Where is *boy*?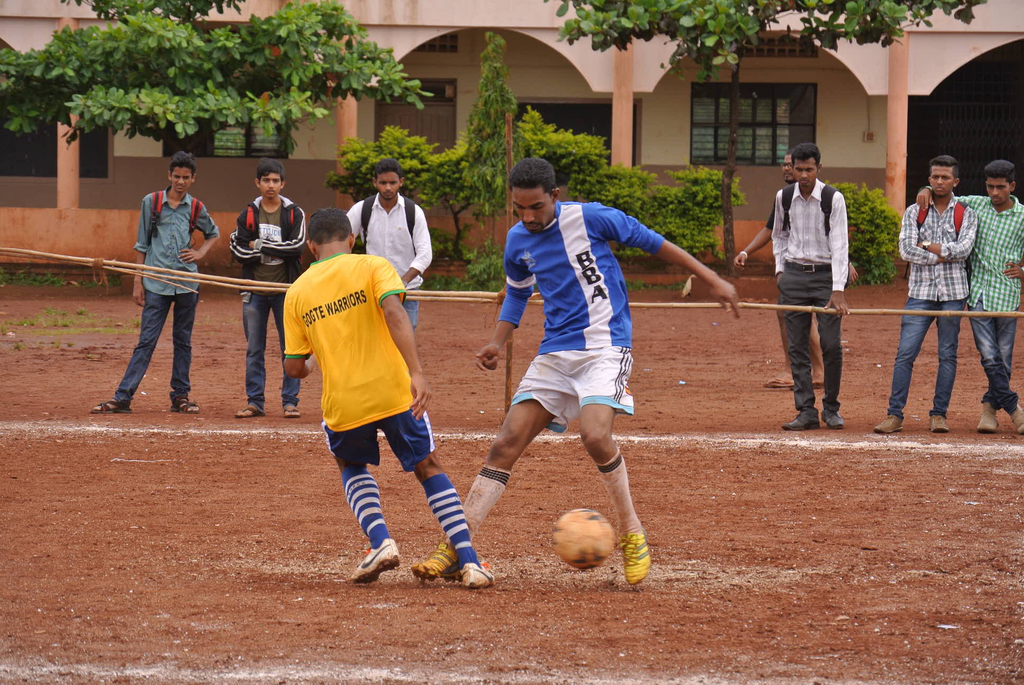
left=769, top=148, right=847, bottom=436.
